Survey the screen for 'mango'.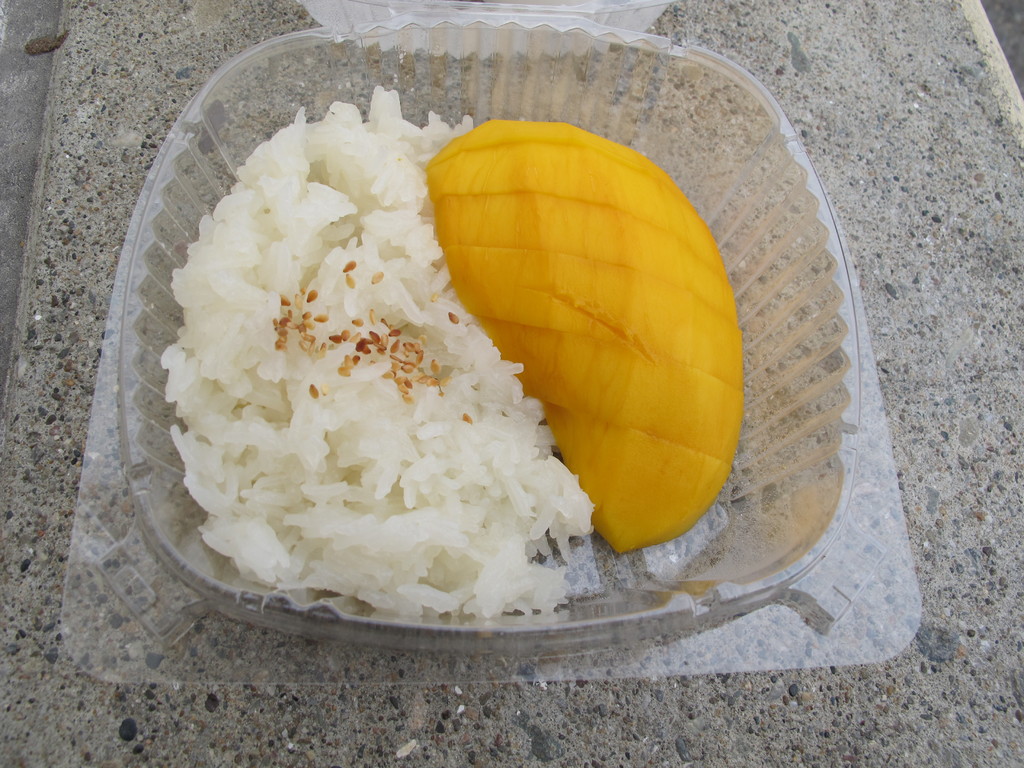
Survey found: region(426, 120, 743, 549).
